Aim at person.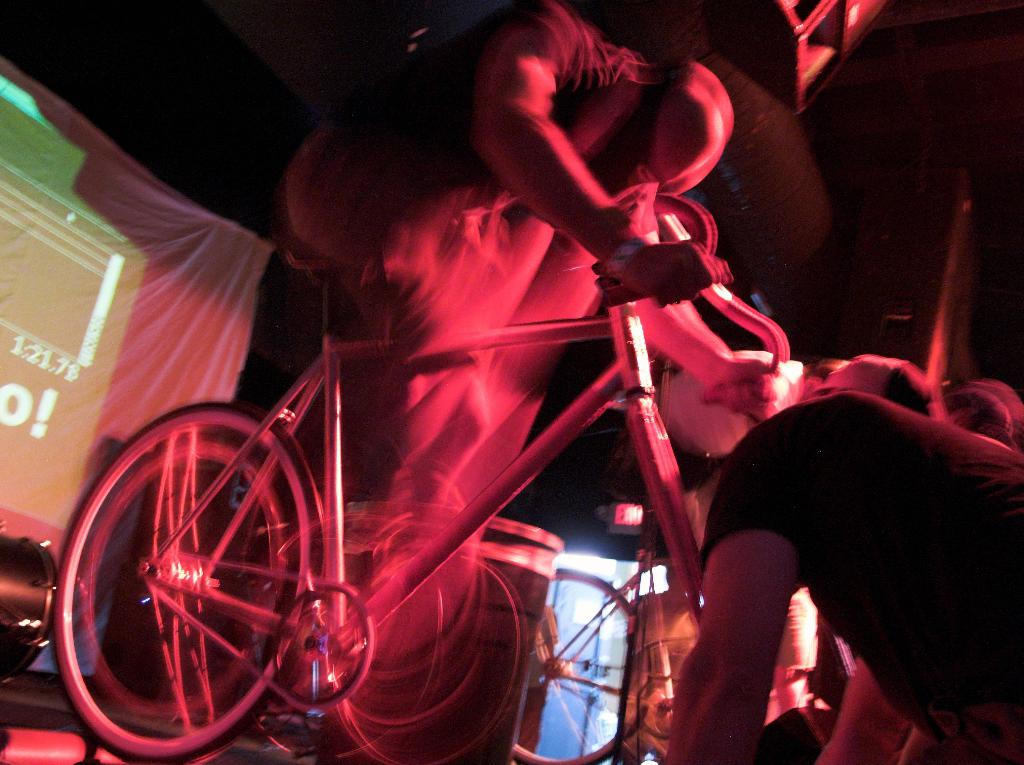
Aimed at crop(277, 0, 735, 640).
